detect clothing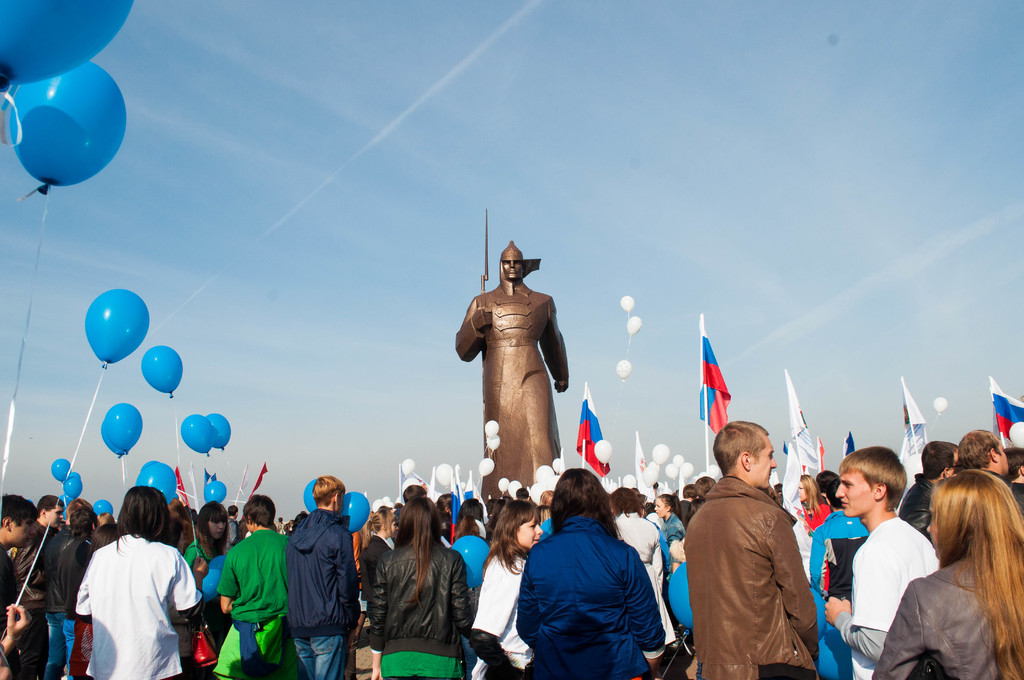
box(895, 476, 936, 536)
